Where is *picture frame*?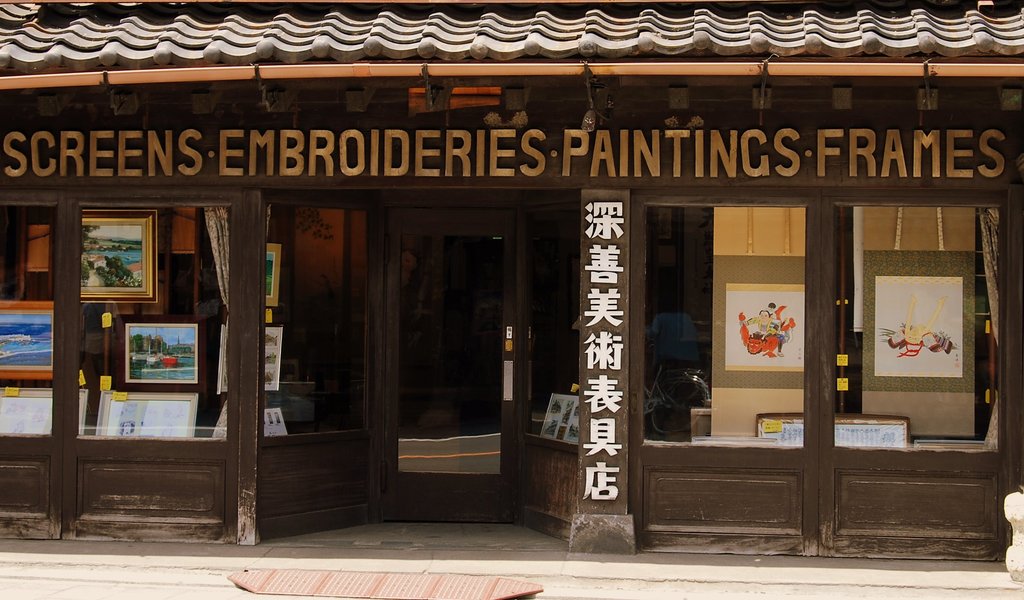
[110, 306, 211, 395].
